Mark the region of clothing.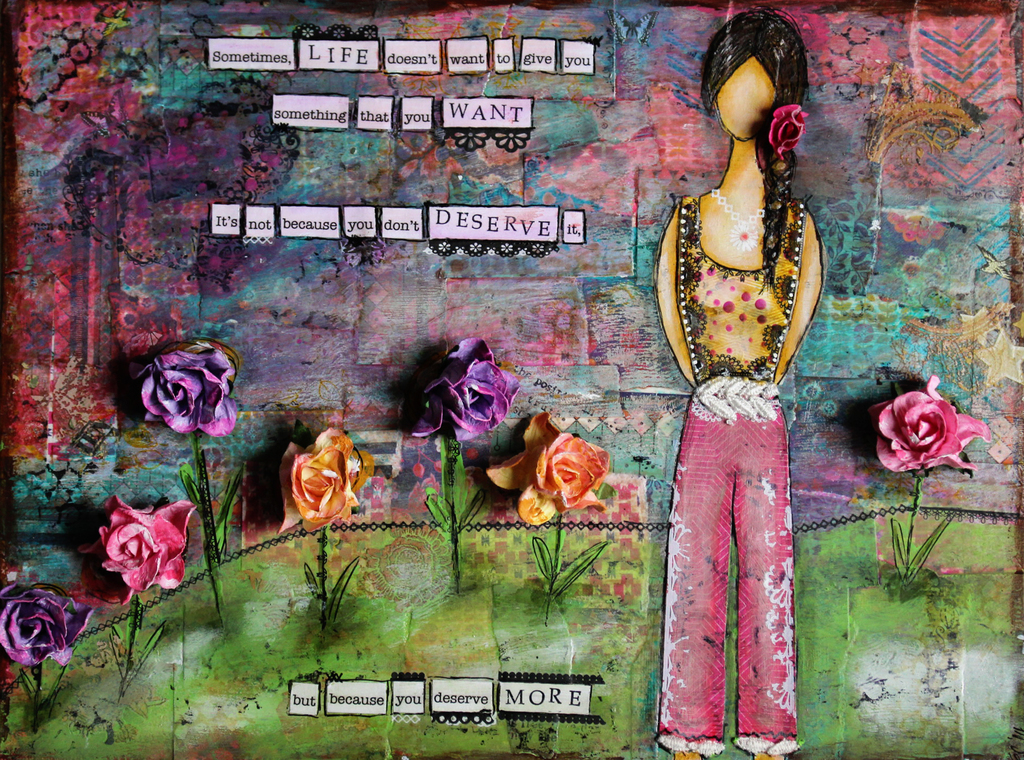
Region: bbox(662, 88, 835, 709).
